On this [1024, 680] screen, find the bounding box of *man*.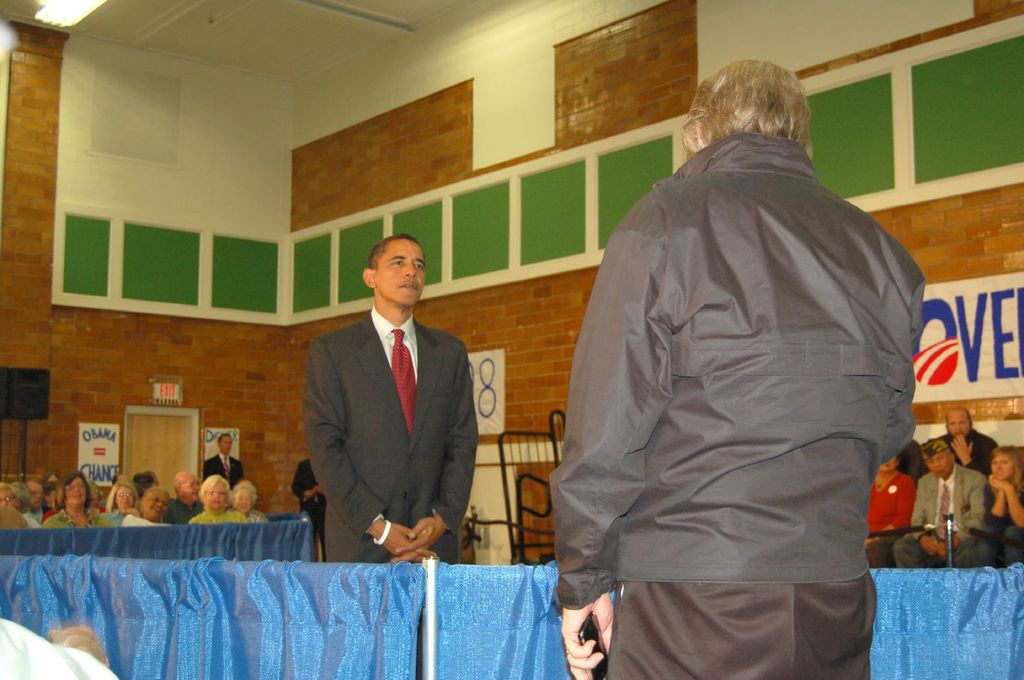
Bounding box: x1=164 y1=474 x2=202 y2=523.
